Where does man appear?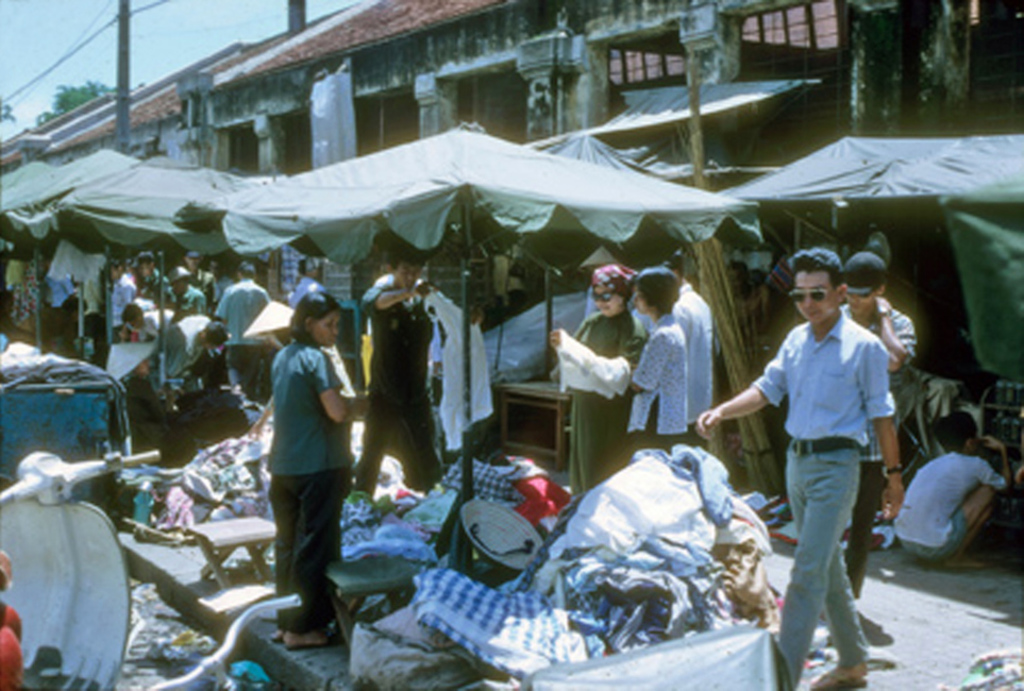
Appears at (x1=119, y1=300, x2=169, y2=404).
